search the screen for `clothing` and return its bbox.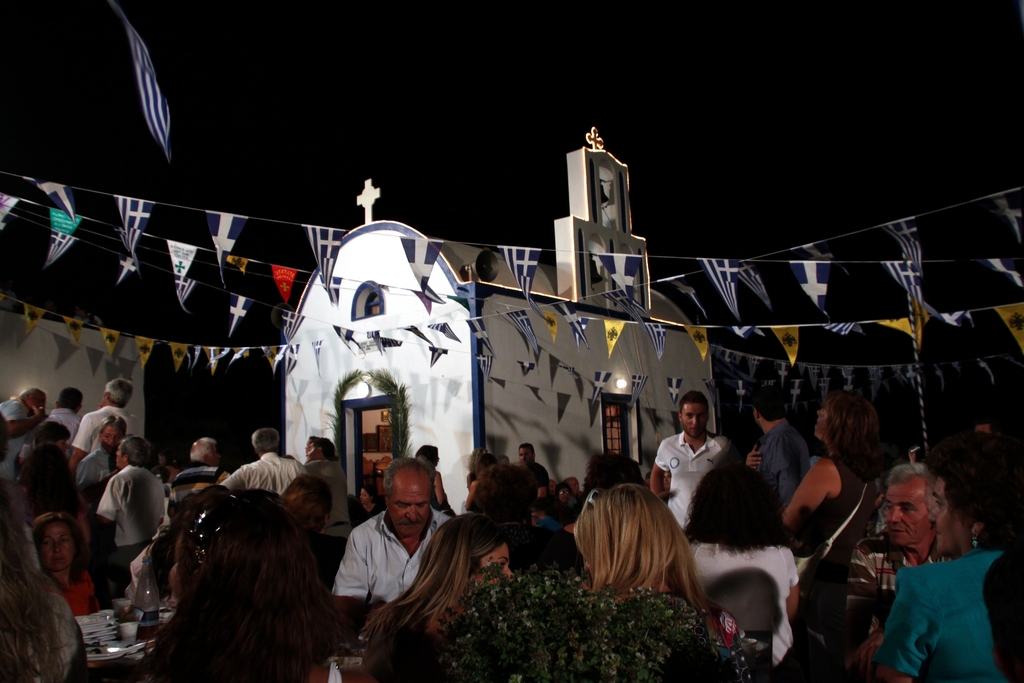
Found: (left=812, top=459, right=877, bottom=682).
